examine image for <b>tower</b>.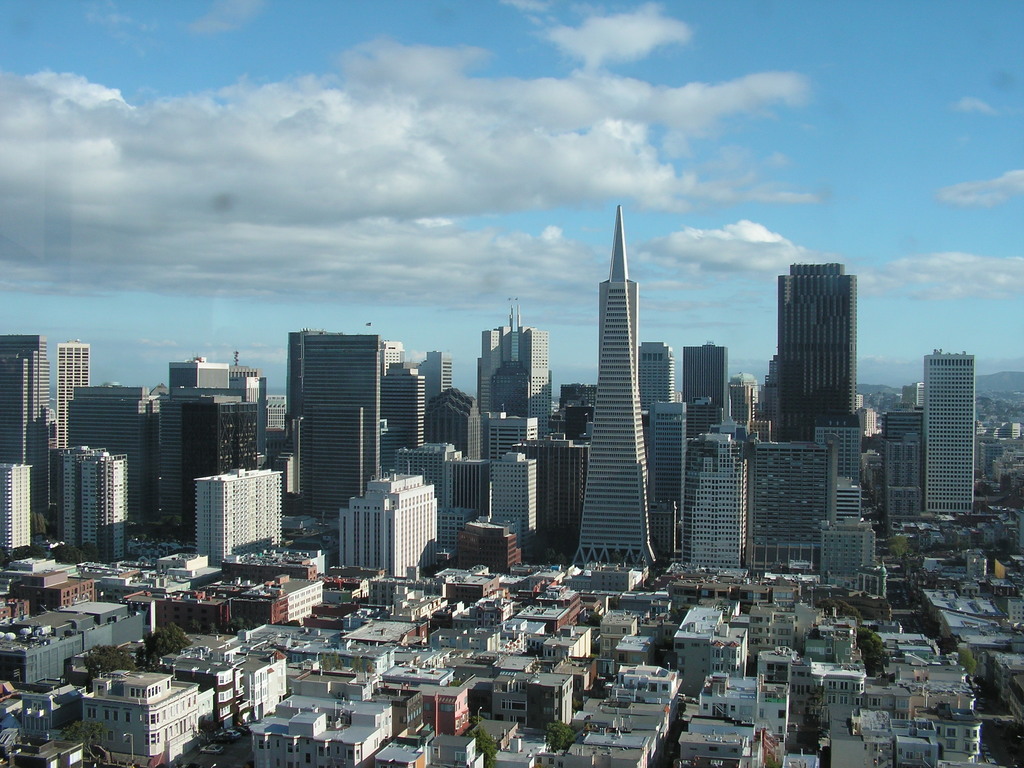
Examination result: <box>924,349,980,514</box>.
